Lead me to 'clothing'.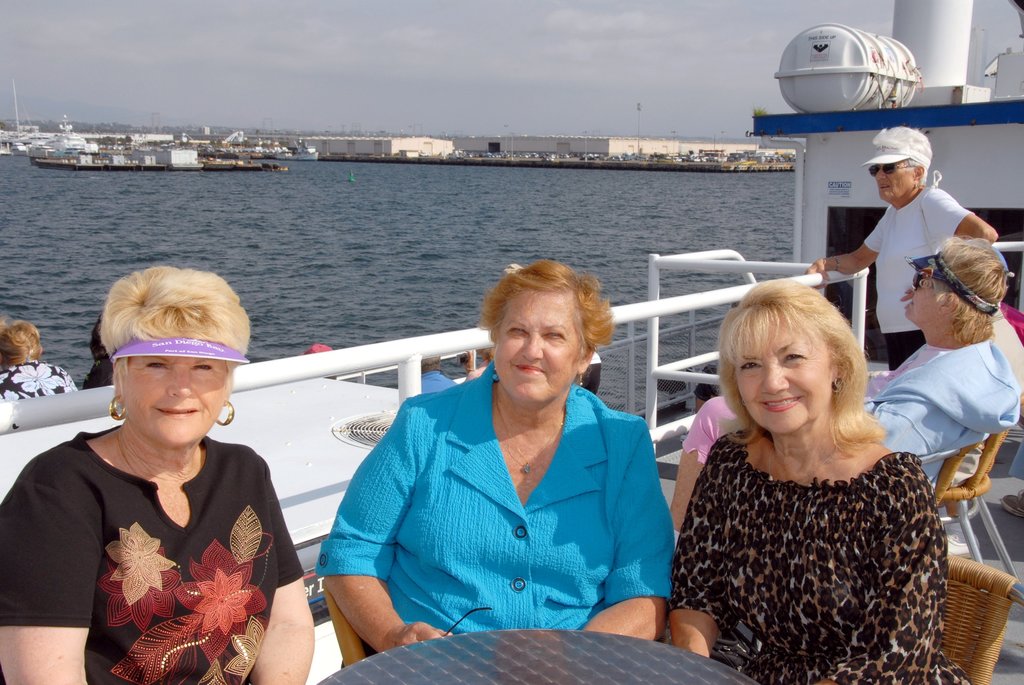
Lead to rect(669, 426, 973, 684).
